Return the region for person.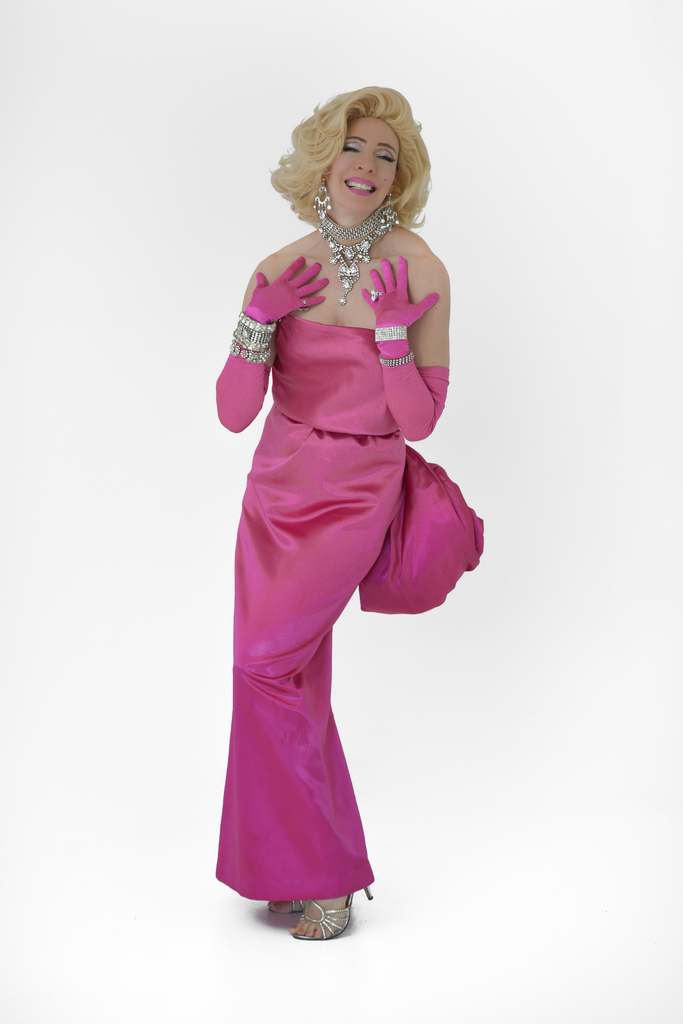
189,45,483,967.
